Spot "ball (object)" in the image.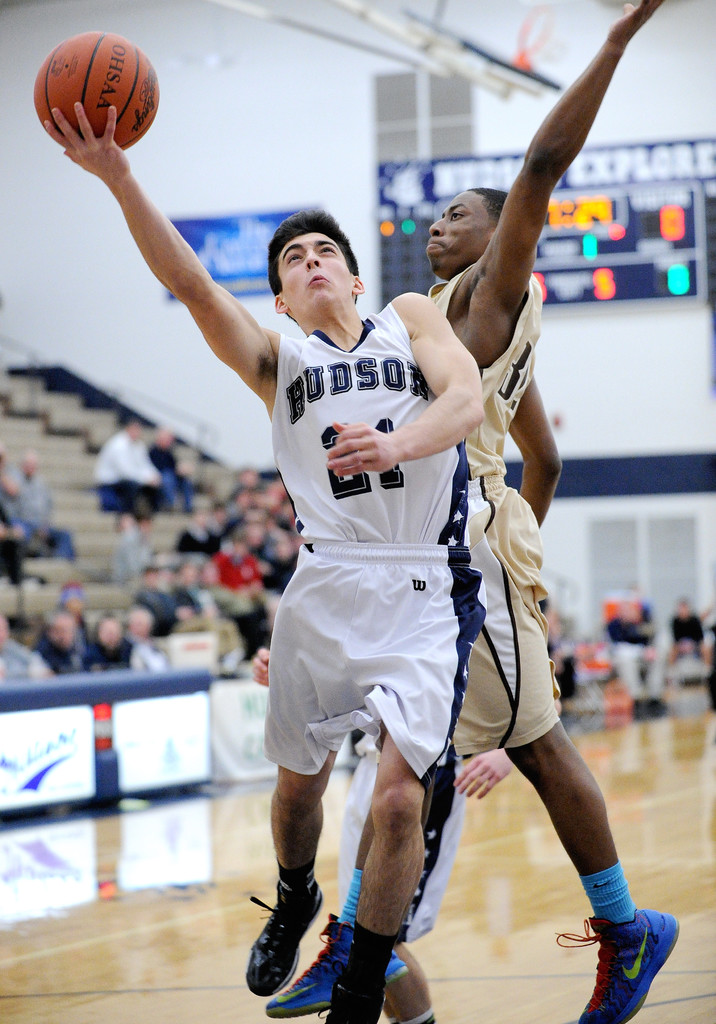
"ball (object)" found at x1=33 y1=31 x2=164 y2=152.
